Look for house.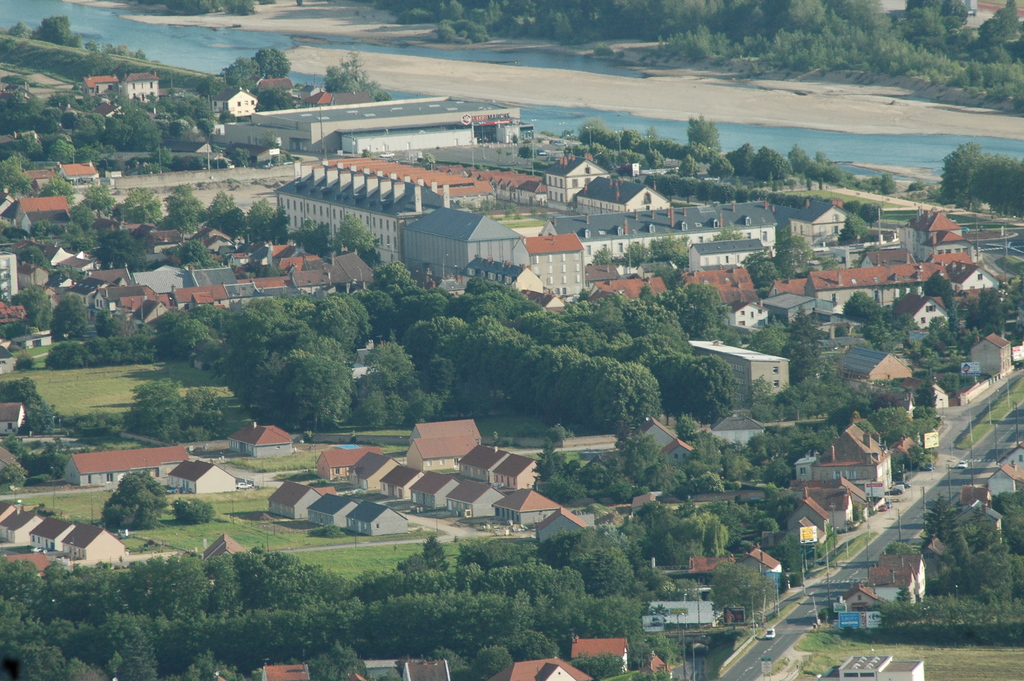
Found: pyautogui.locateOnScreen(320, 490, 353, 530).
